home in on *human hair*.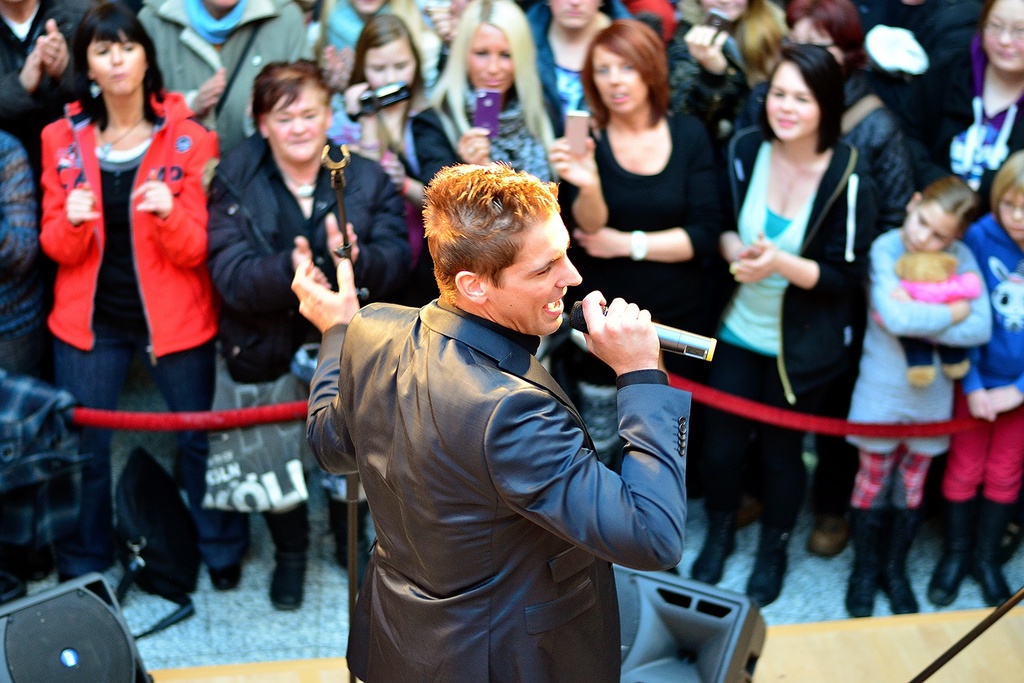
Homed in at pyautogui.locateOnScreen(349, 10, 425, 86).
